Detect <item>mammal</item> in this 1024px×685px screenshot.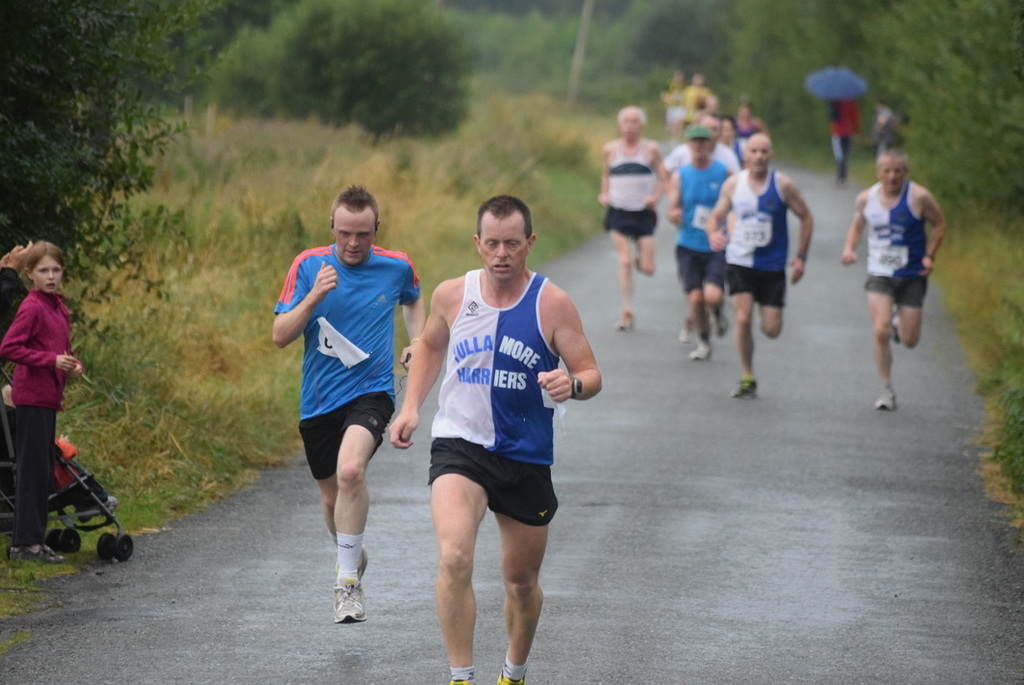
Detection: [left=657, top=108, right=734, bottom=340].
